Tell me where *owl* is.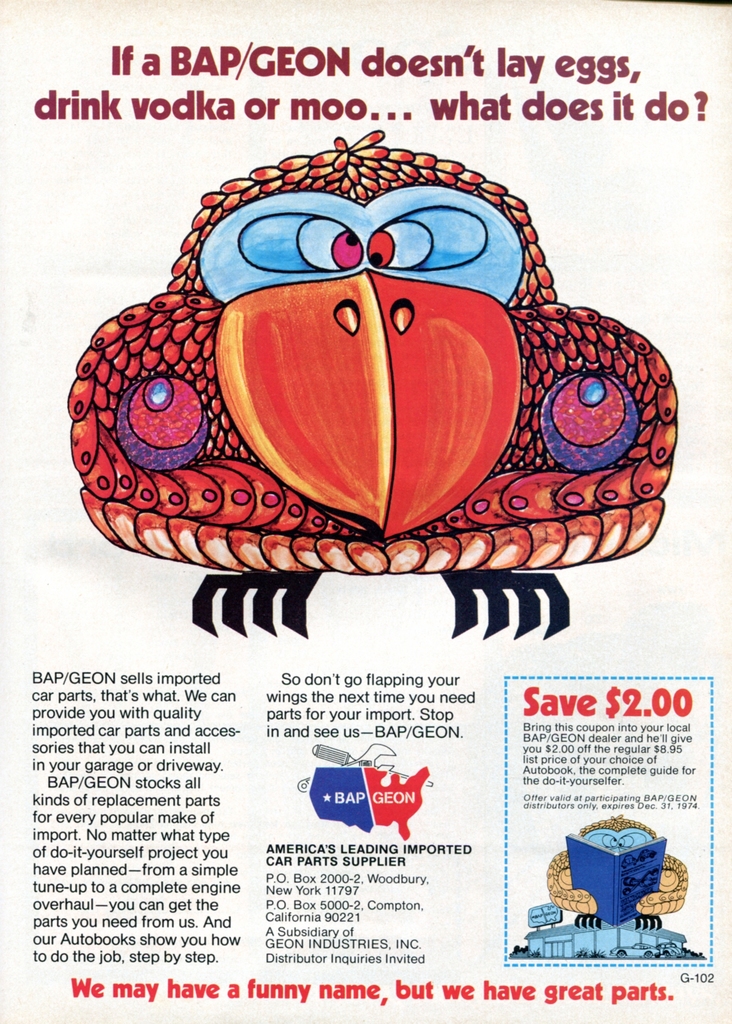
*owl* is at pyautogui.locateOnScreen(66, 116, 688, 653).
